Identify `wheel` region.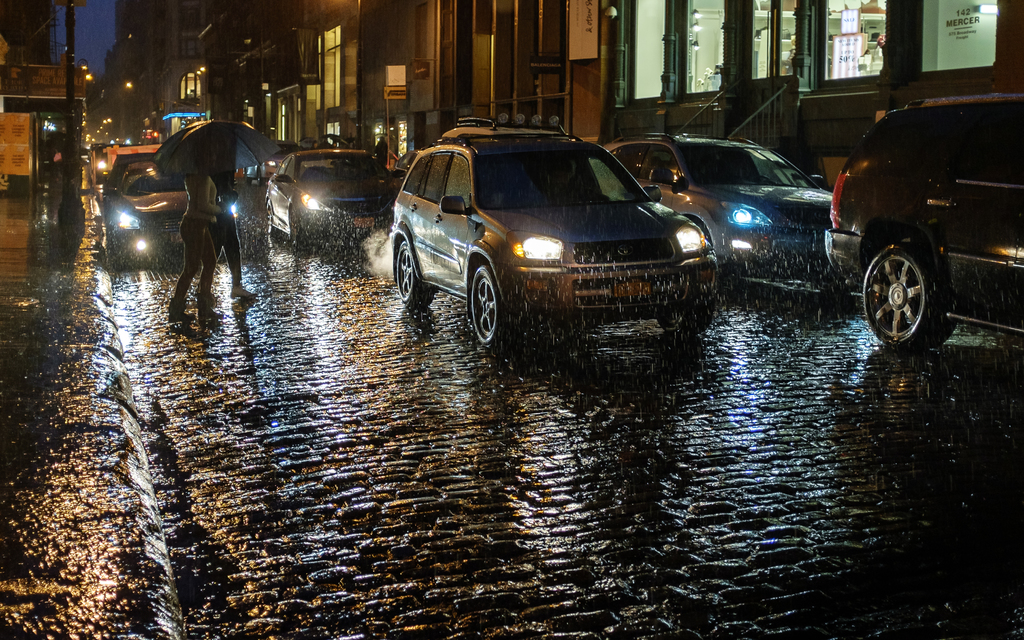
Region: left=395, top=241, right=436, bottom=307.
